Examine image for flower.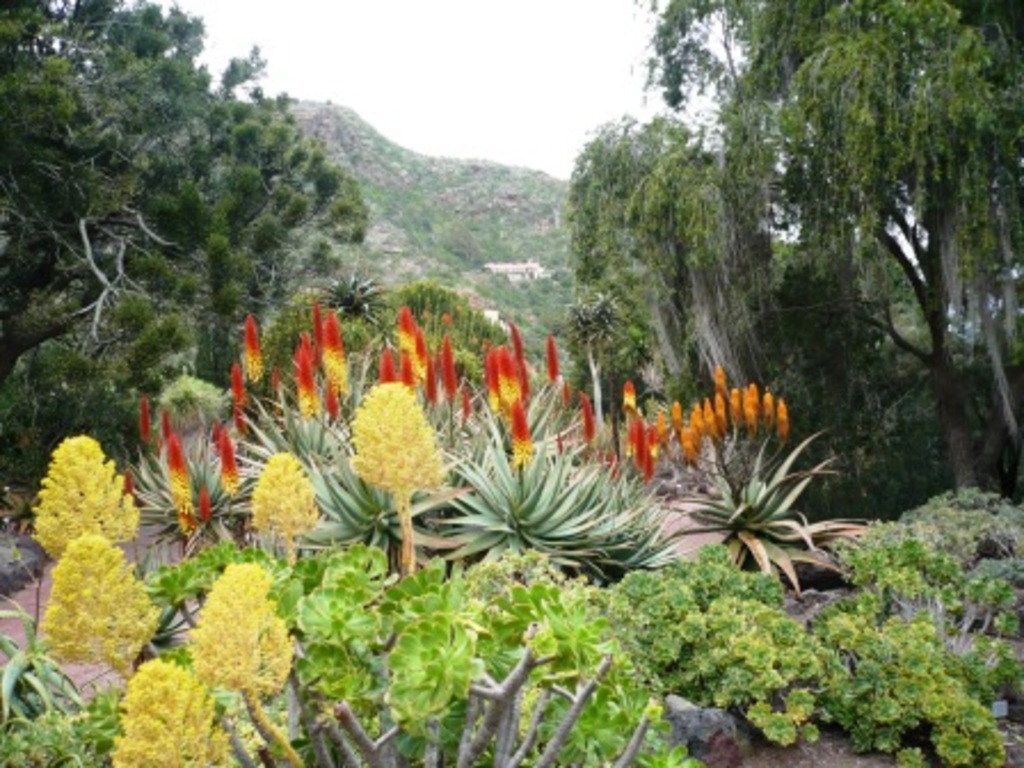
Examination result: (x1=551, y1=336, x2=562, y2=382).
